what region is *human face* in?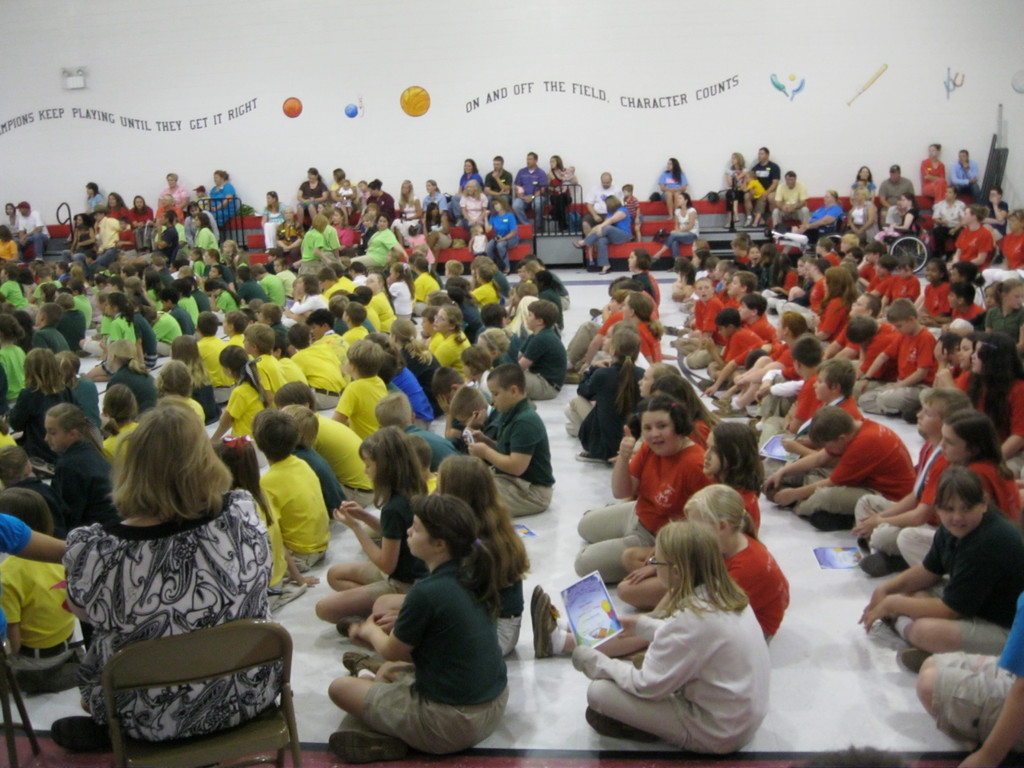
(x1=902, y1=198, x2=911, y2=209).
